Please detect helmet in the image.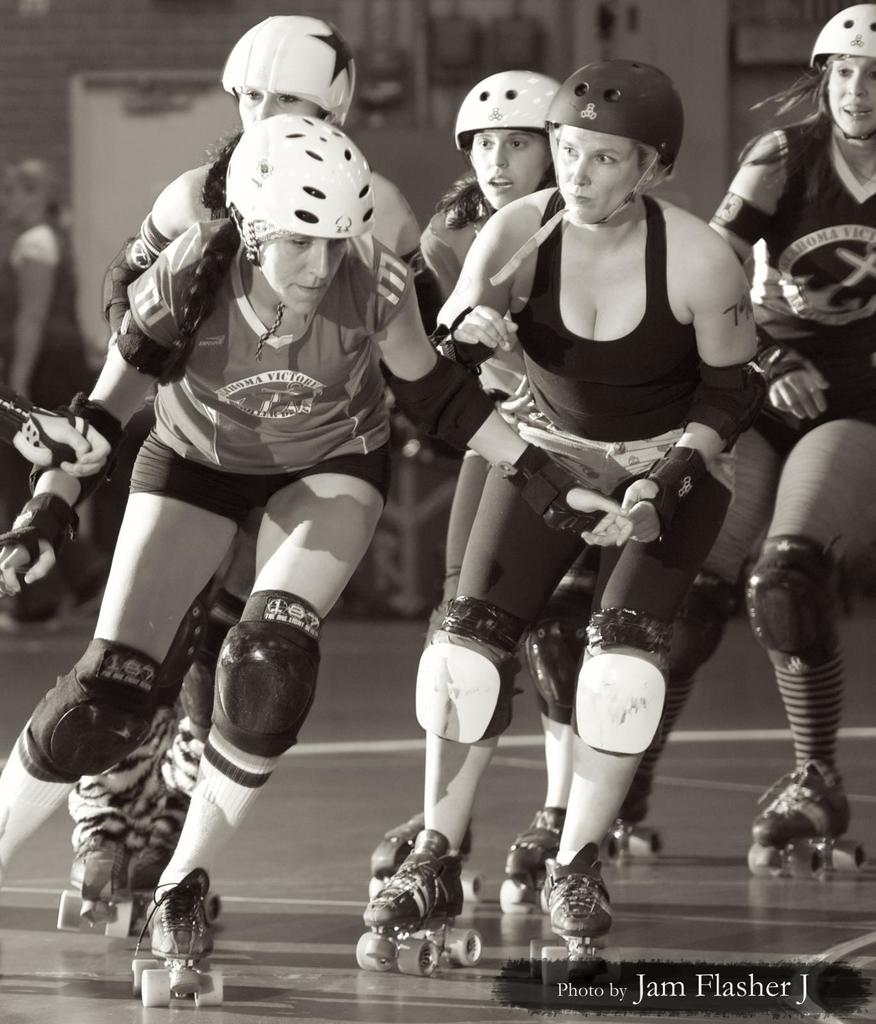
box=[219, 13, 357, 132].
